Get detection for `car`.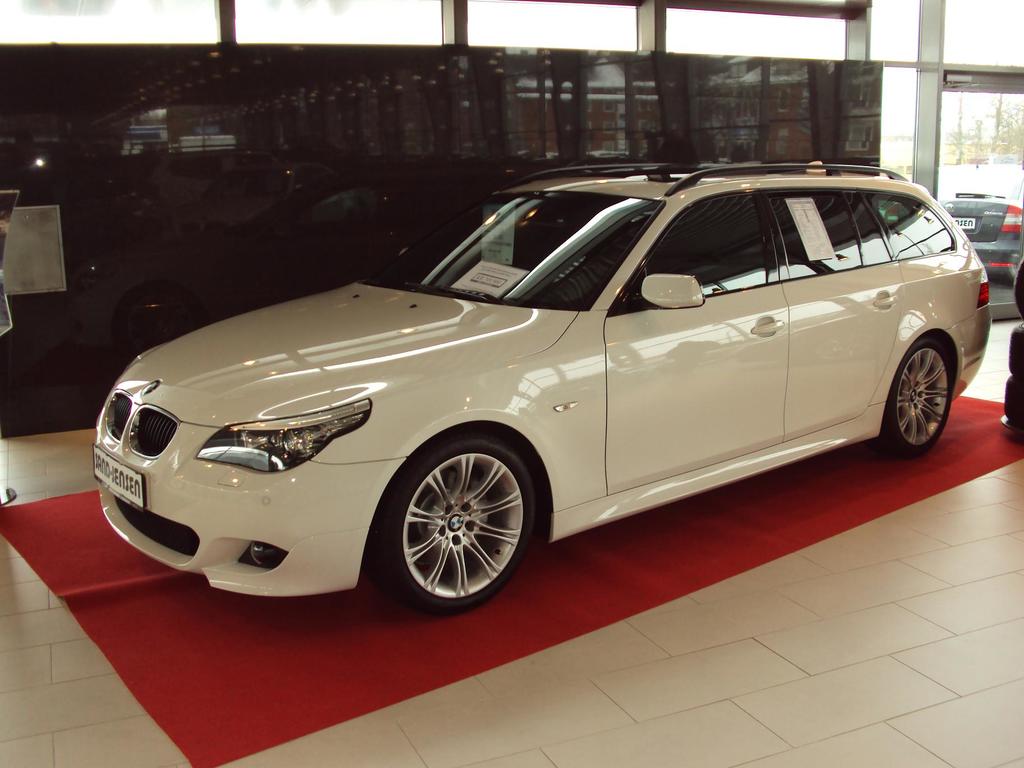
Detection: BBox(934, 164, 1023, 284).
